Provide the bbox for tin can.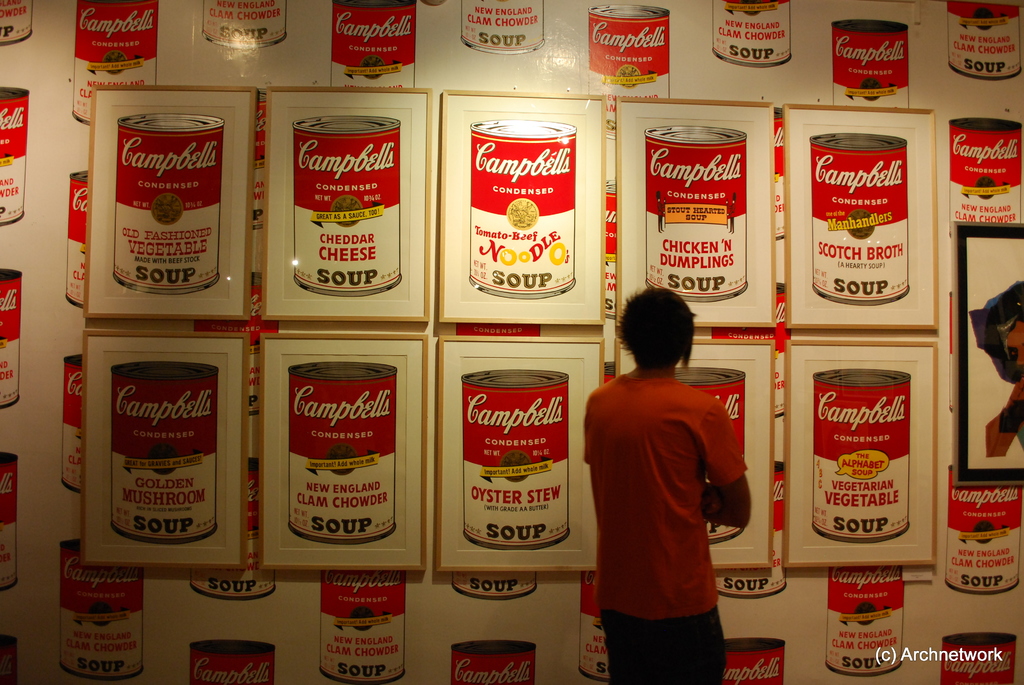
941 0 1023 83.
